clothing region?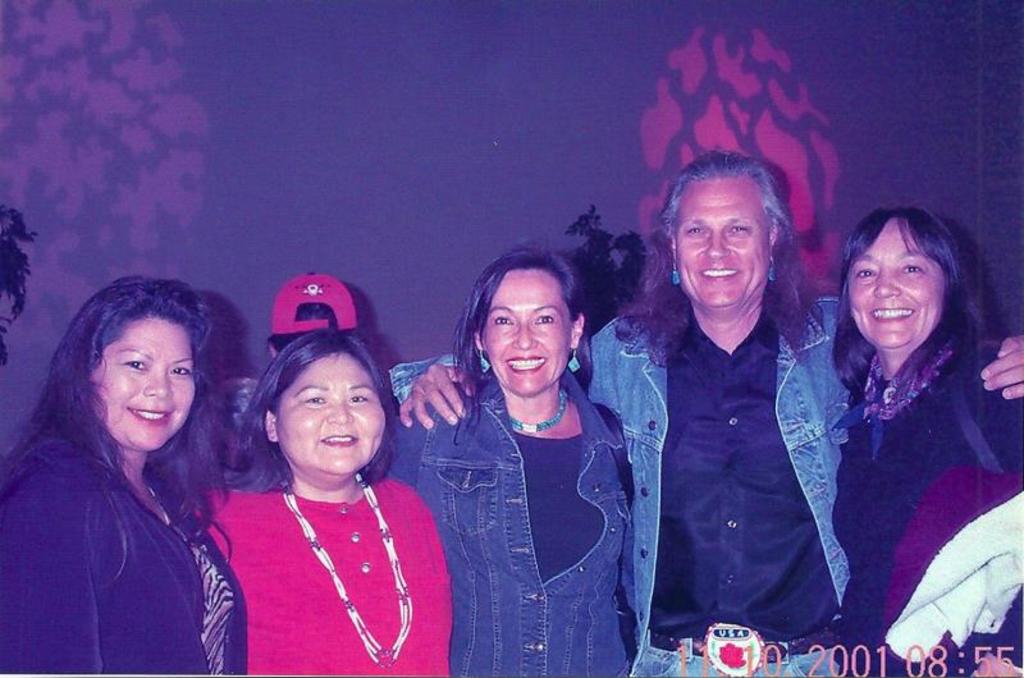
[x1=817, y1=266, x2=1015, y2=640]
